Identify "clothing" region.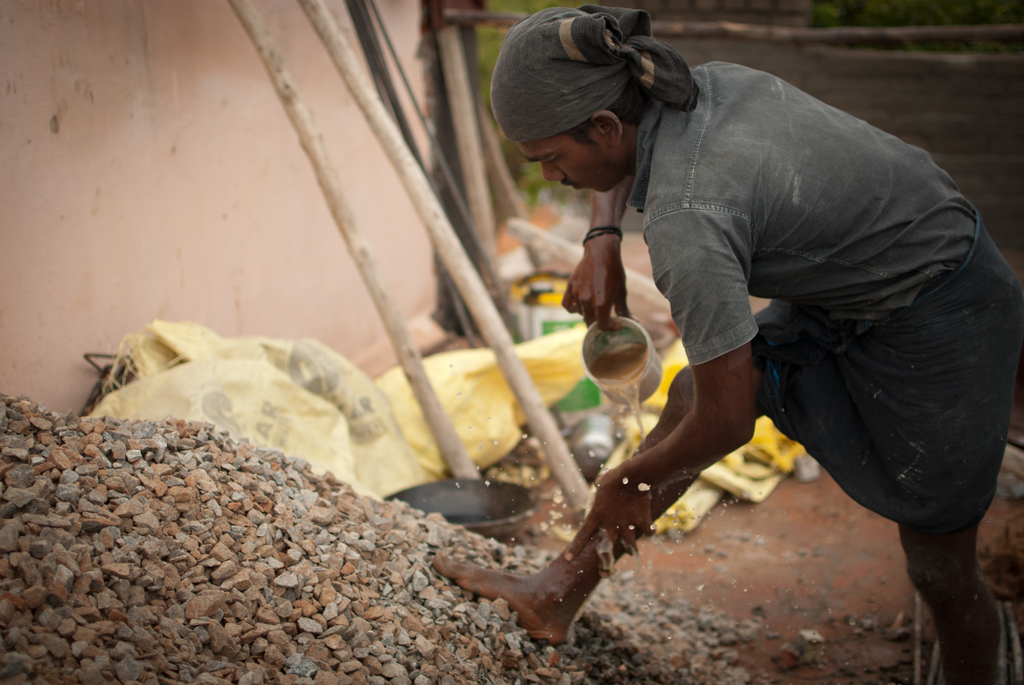
Region: [568,8,1023,561].
